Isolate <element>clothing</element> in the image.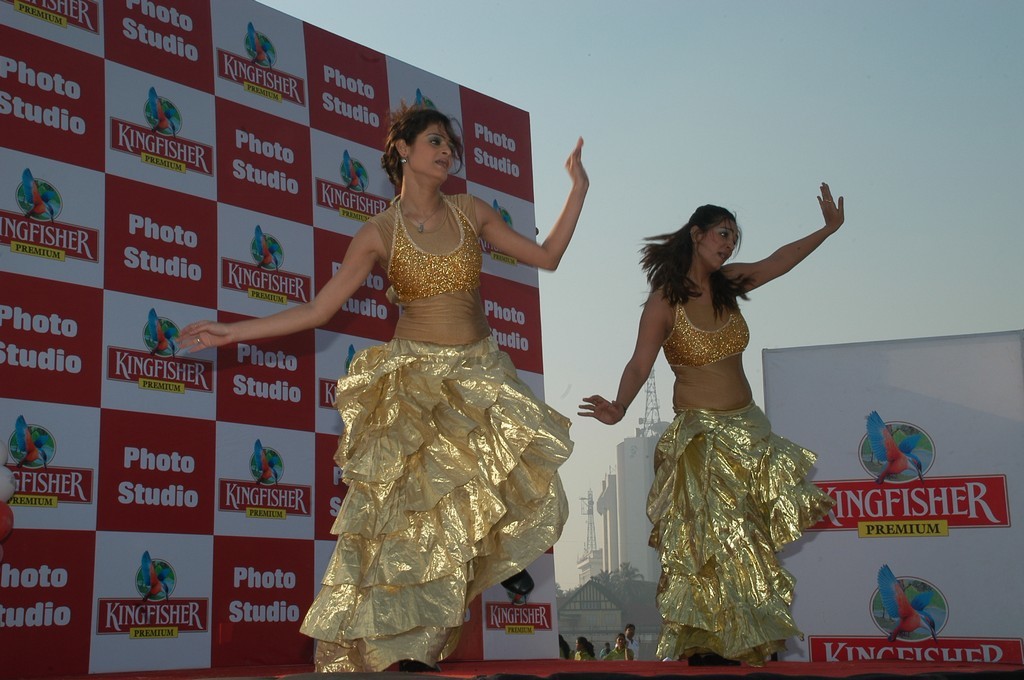
Isolated region: <bbox>633, 276, 838, 665</bbox>.
